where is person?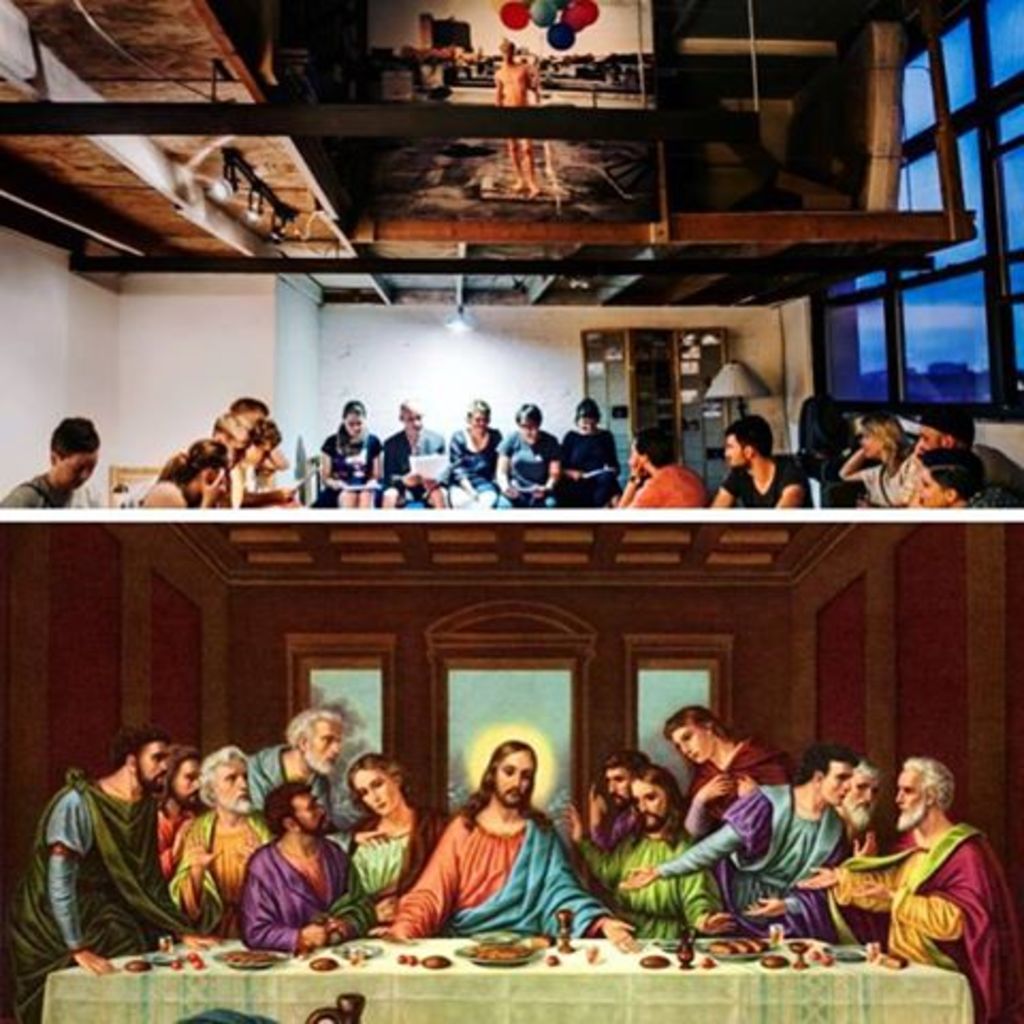
(617,742,864,943).
